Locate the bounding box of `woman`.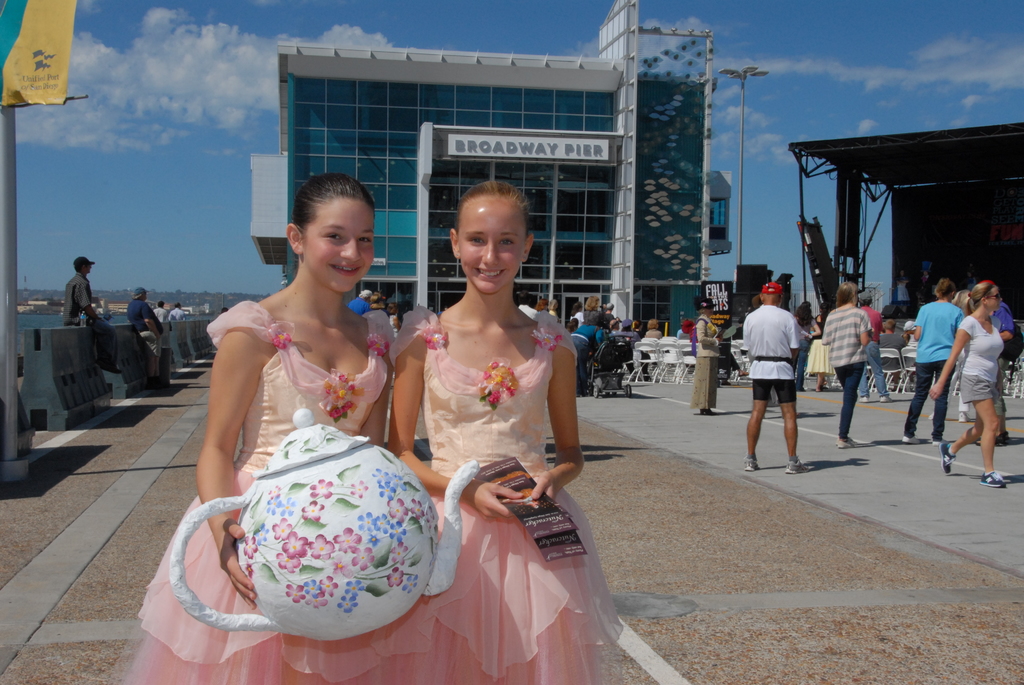
Bounding box: bbox=(822, 280, 872, 446).
